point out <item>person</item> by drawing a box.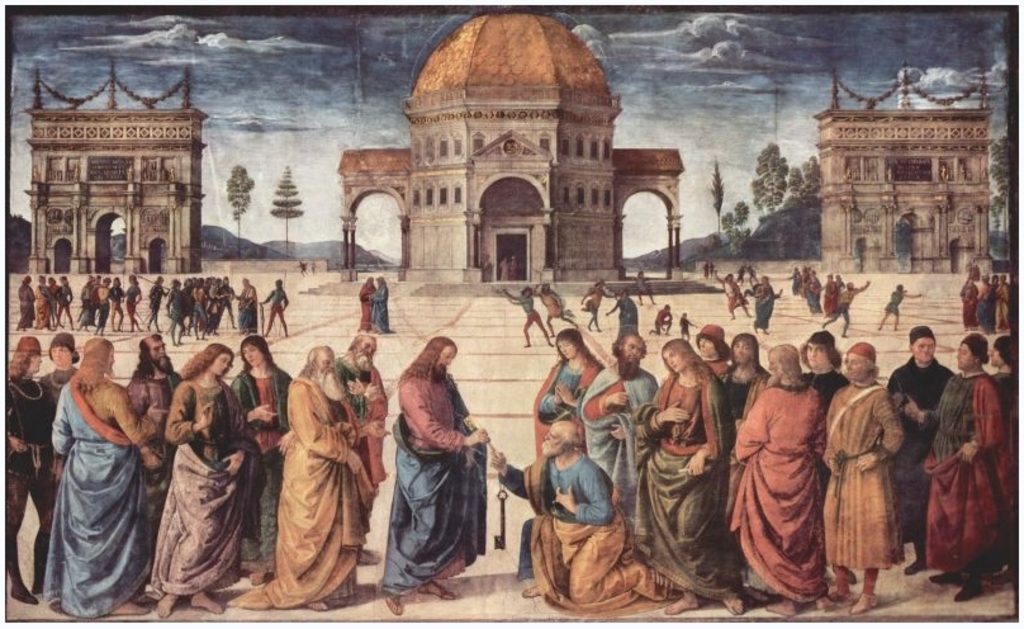
<box>847,337,920,605</box>.
